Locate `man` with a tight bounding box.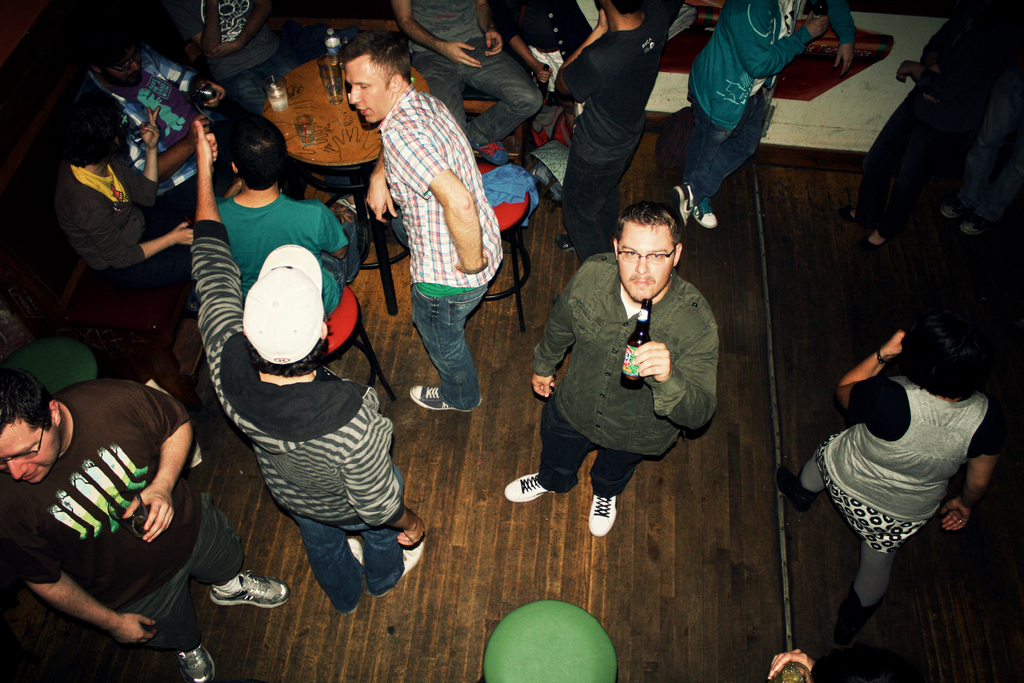
(554, 0, 668, 265).
